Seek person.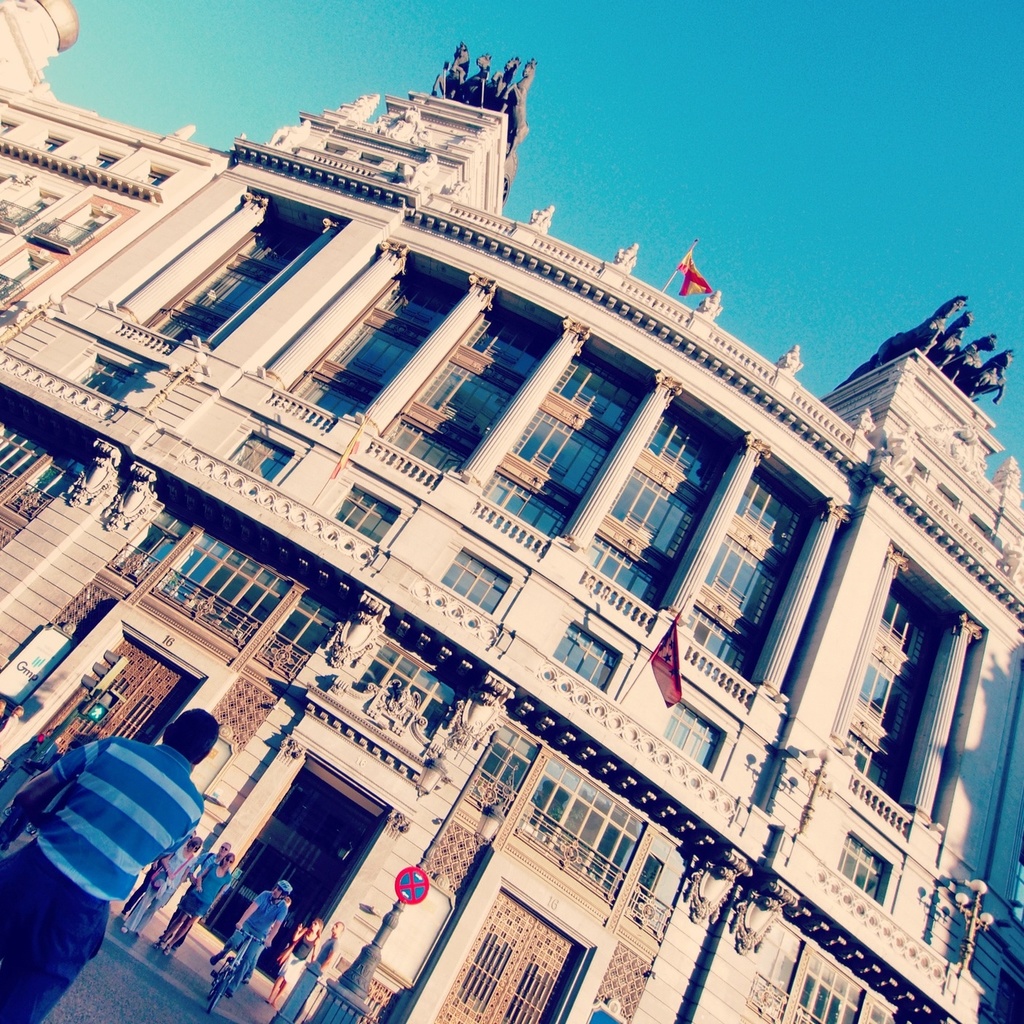
left=157, top=850, right=234, bottom=953.
